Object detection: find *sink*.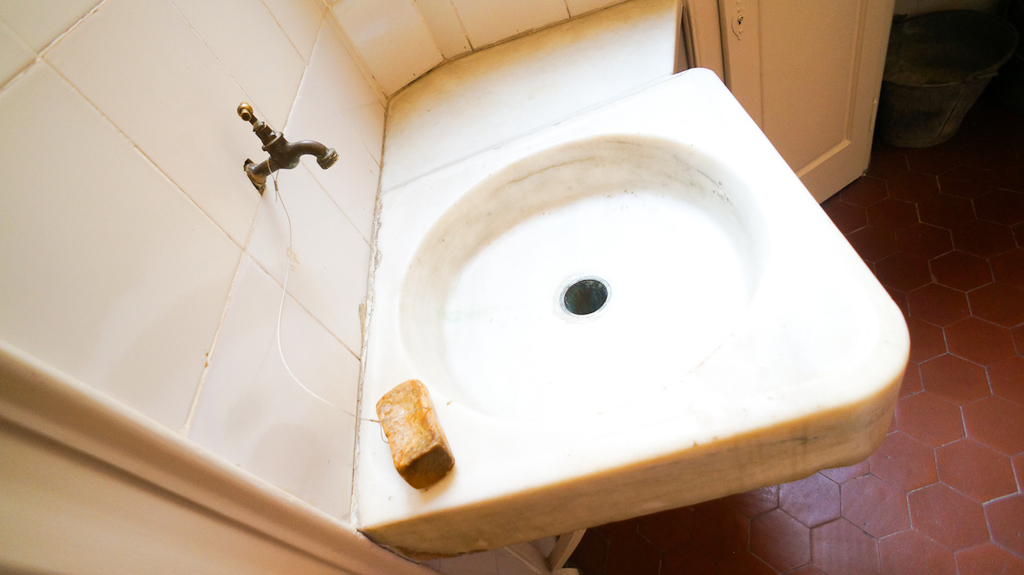
locate(350, 131, 919, 537).
